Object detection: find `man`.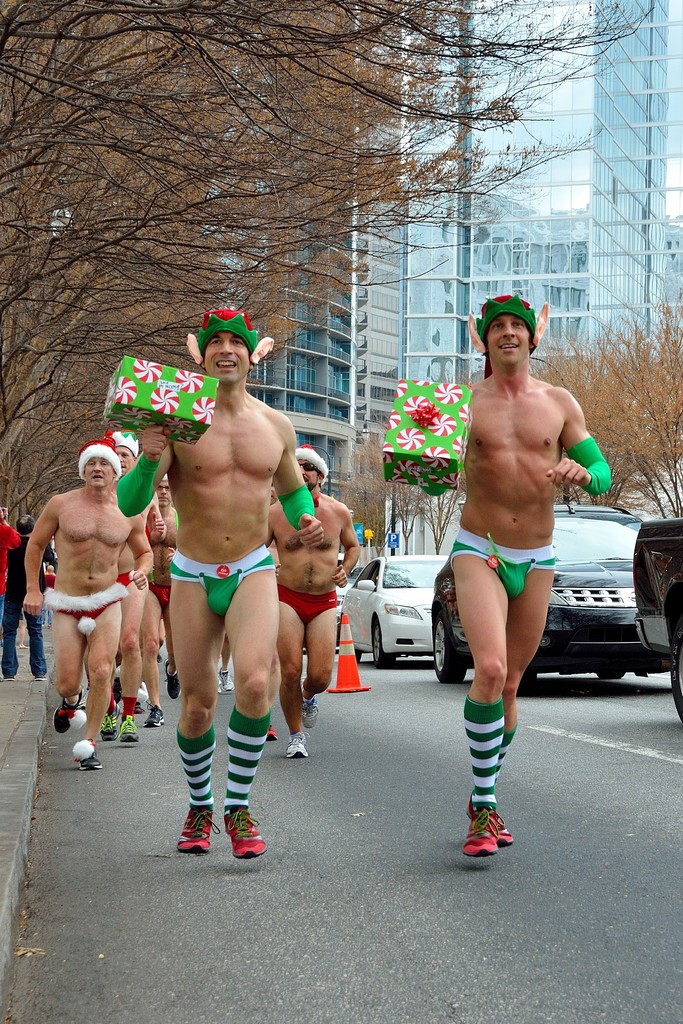
<region>274, 448, 360, 753</region>.
